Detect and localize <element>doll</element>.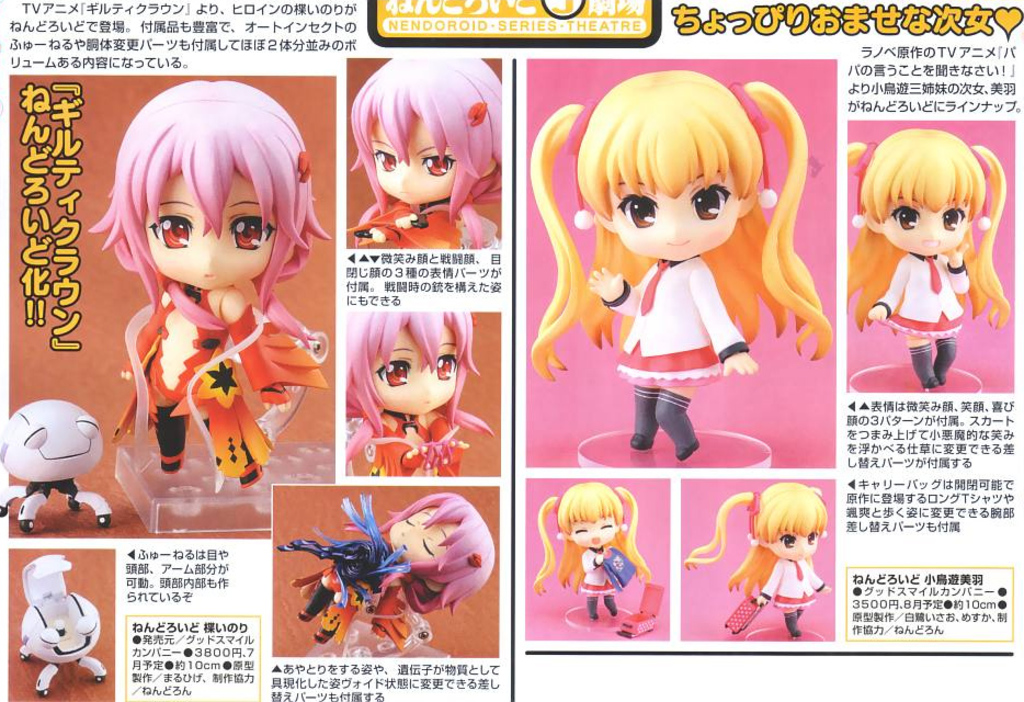
Localized at (x1=295, y1=490, x2=492, y2=646).
